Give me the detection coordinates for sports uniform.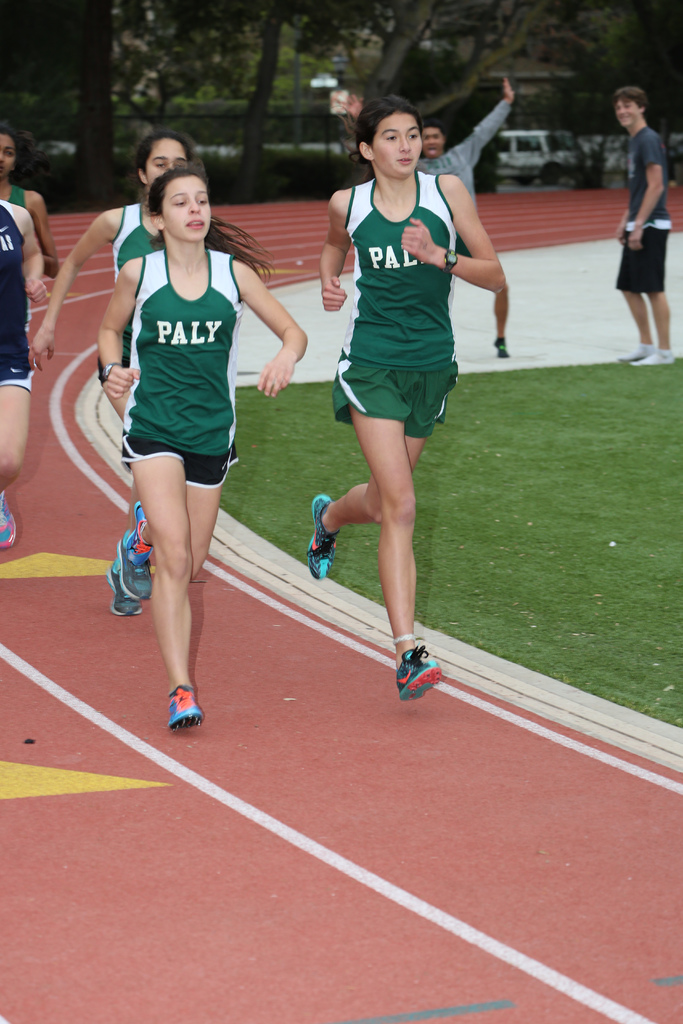
locate(301, 151, 471, 714).
